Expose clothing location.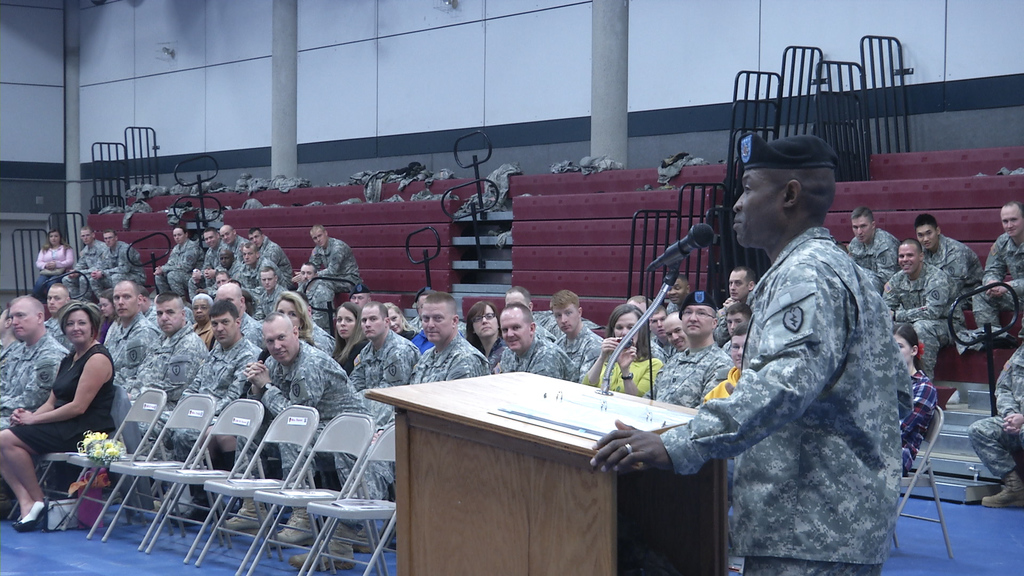
Exposed at box(973, 235, 1023, 326).
